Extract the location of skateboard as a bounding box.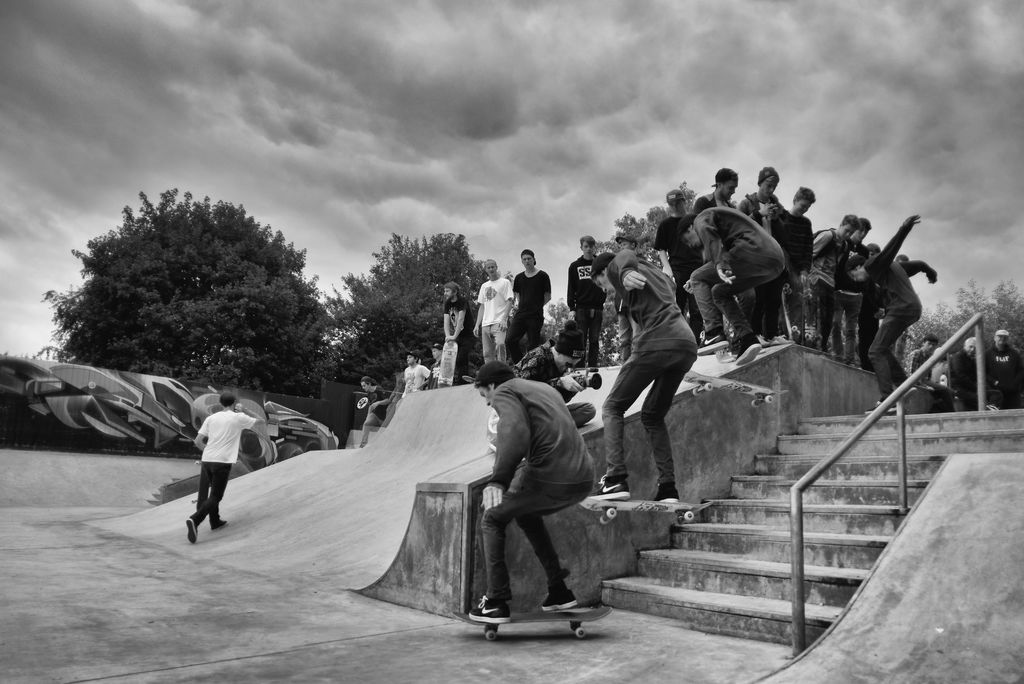
detection(781, 282, 806, 348).
